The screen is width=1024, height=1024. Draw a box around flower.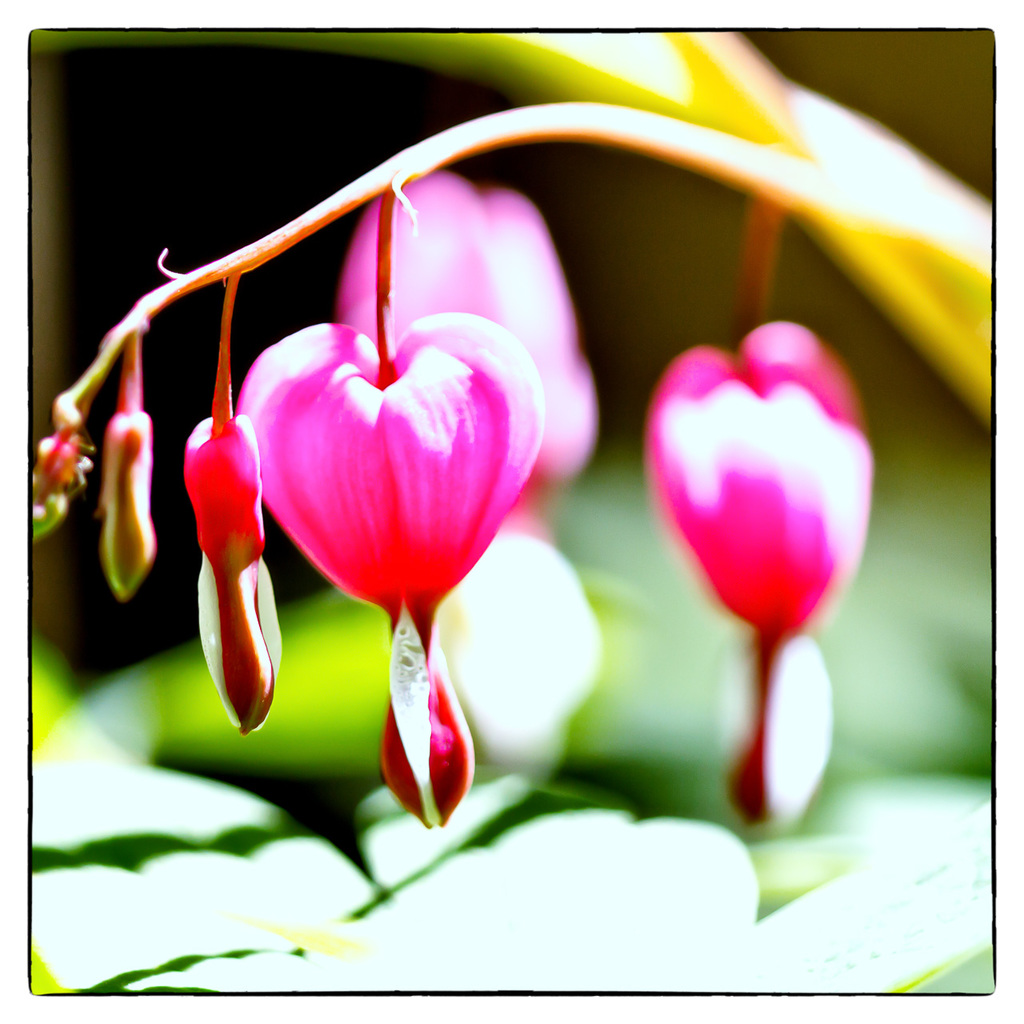
{"x1": 634, "y1": 276, "x2": 874, "y2": 774}.
